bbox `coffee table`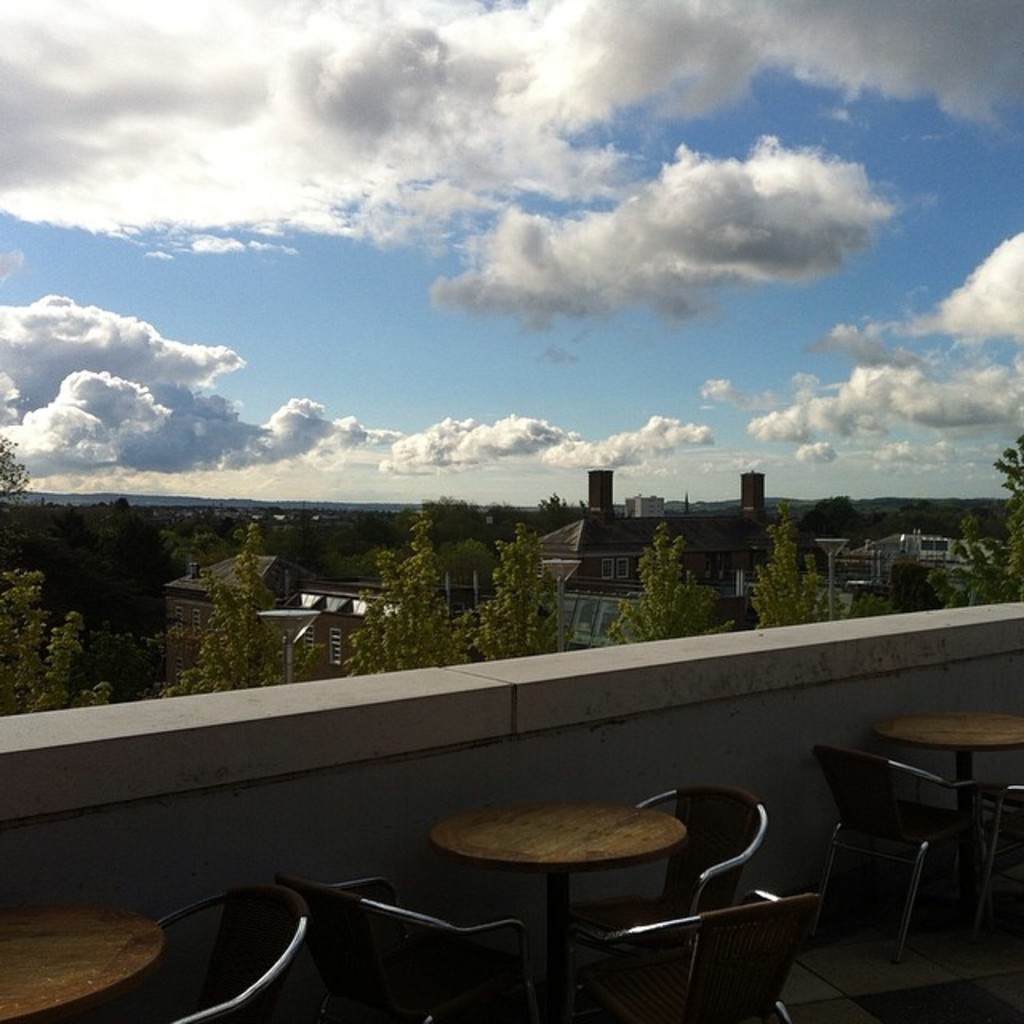
BBox(878, 709, 1022, 861)
